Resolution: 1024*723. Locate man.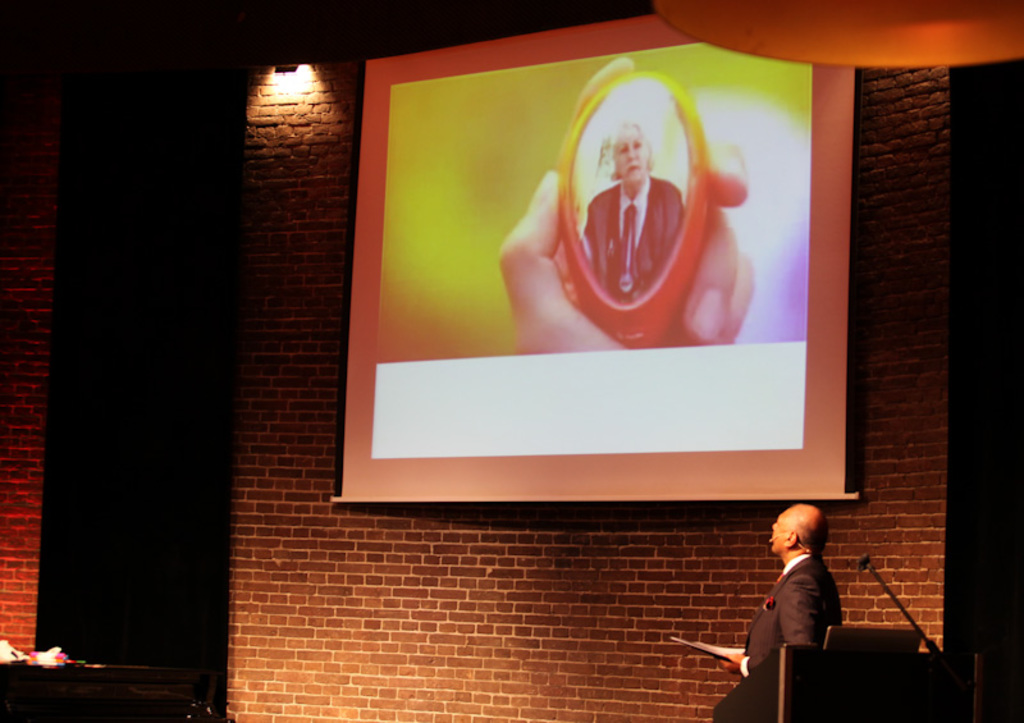
region(742, 502, 864, 683).
